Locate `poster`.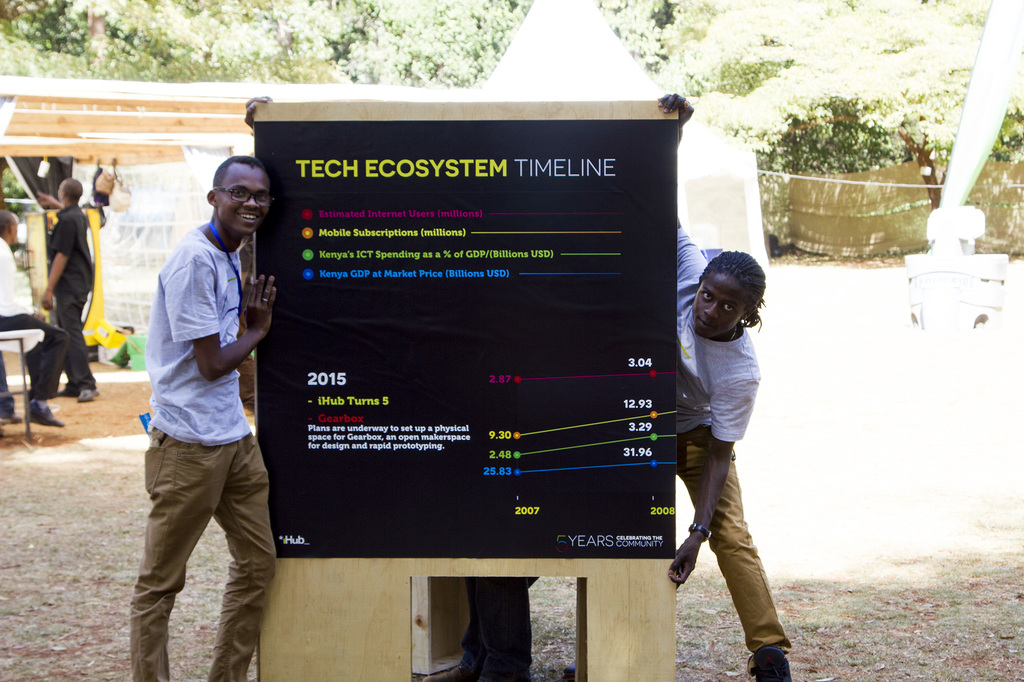
Bounding box: (left=250, top=122, right=684, bottom=557).
